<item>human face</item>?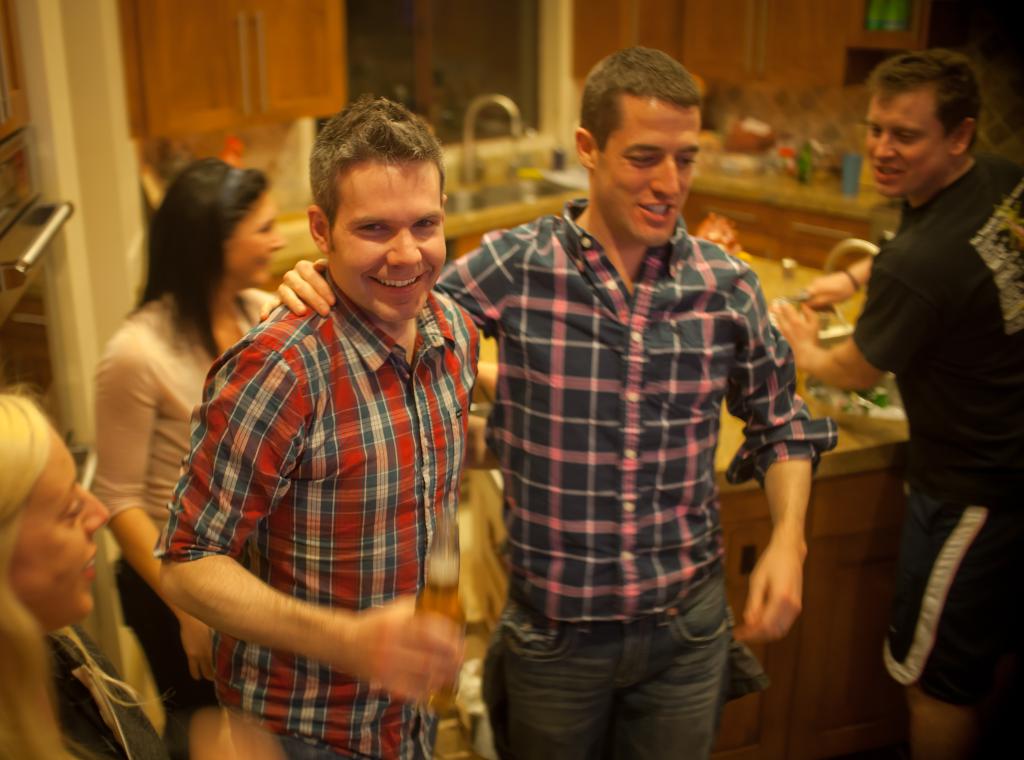
l=868, t=85, r=947, b=191
